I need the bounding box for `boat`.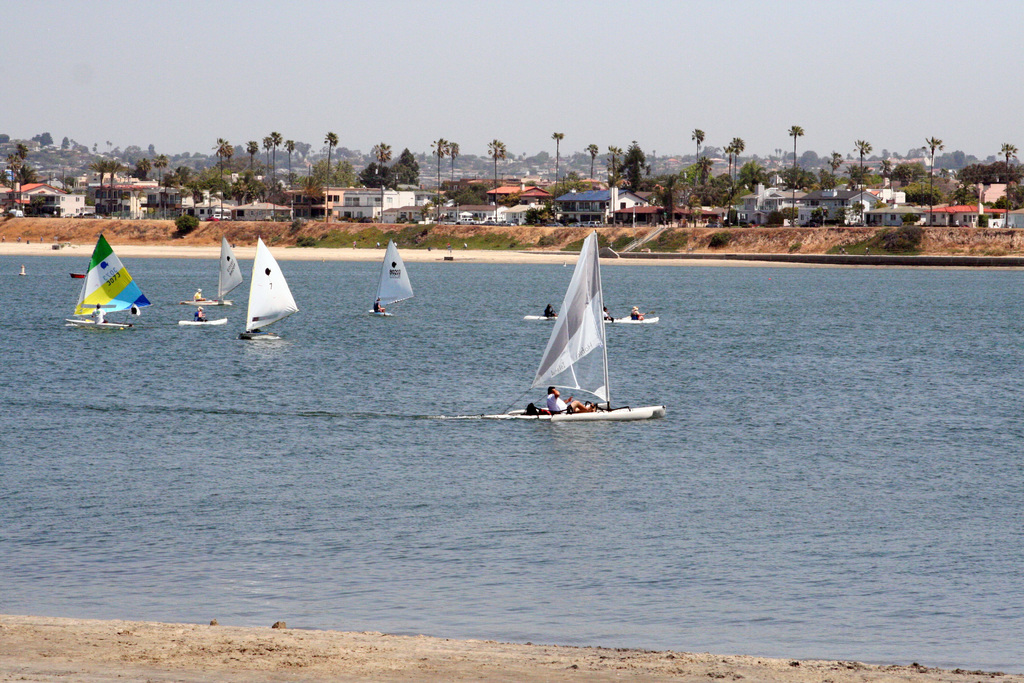
Here it is: rect(239, 234, 297, 343).
